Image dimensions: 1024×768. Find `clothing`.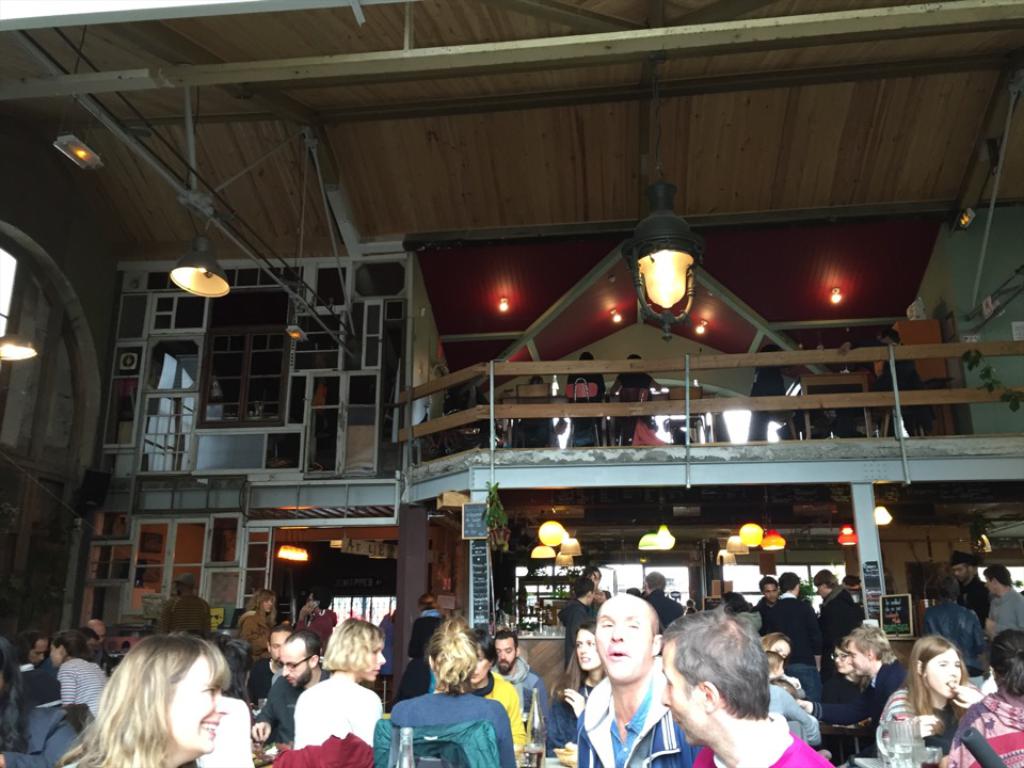
<region>938, 688, 1023, 767</region>.
